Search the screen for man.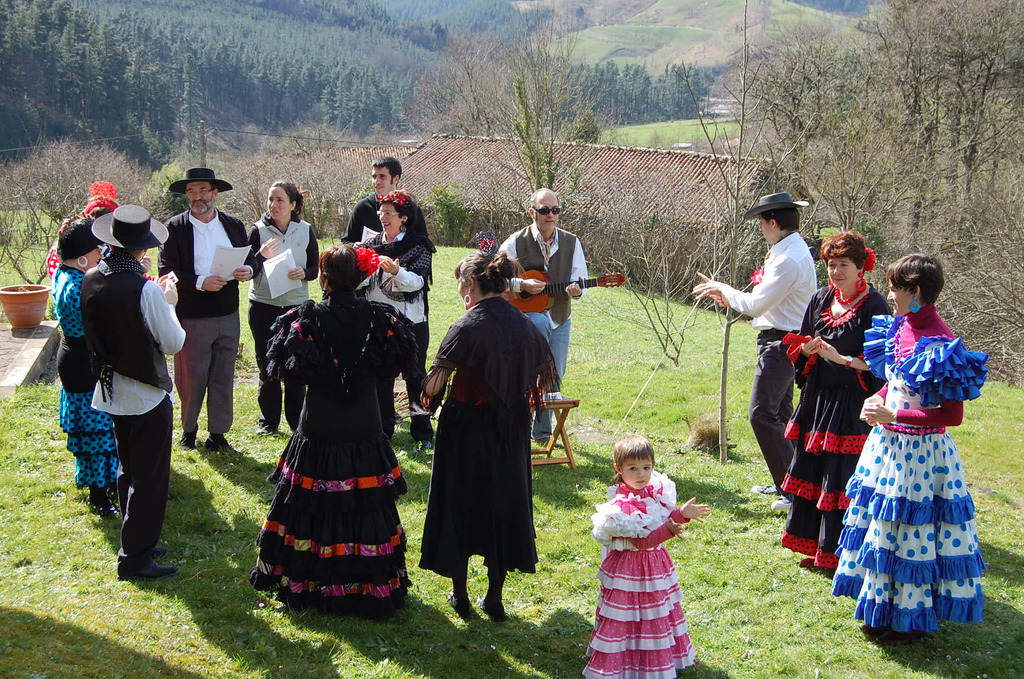
Found at [left=500, top=183, right=589, bottom=449].
